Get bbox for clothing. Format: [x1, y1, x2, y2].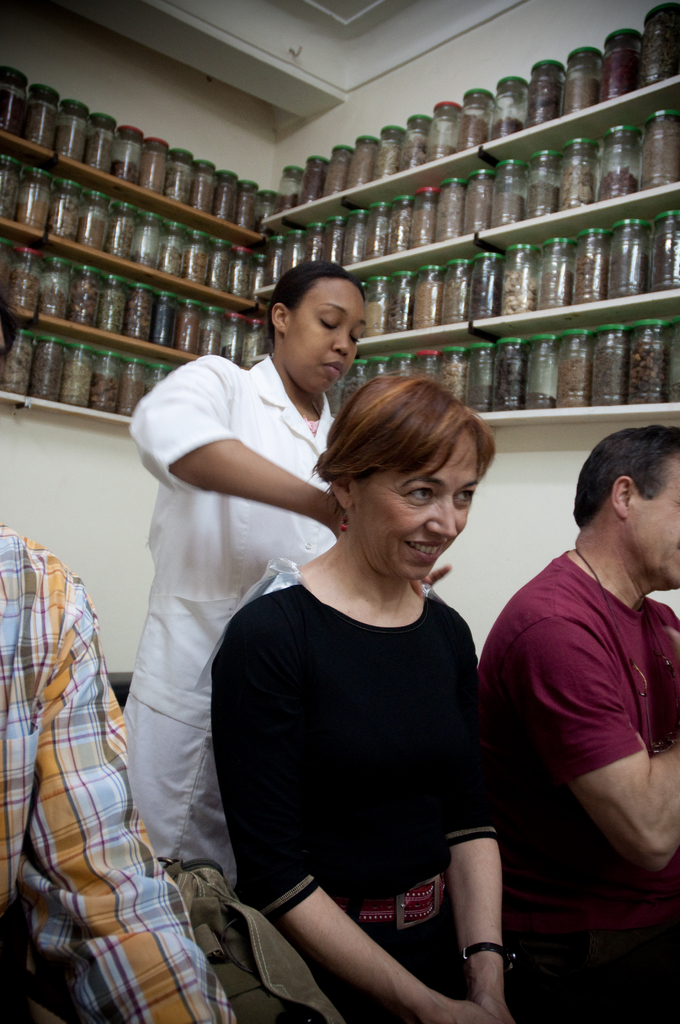
[122, 355, 337, 870].
